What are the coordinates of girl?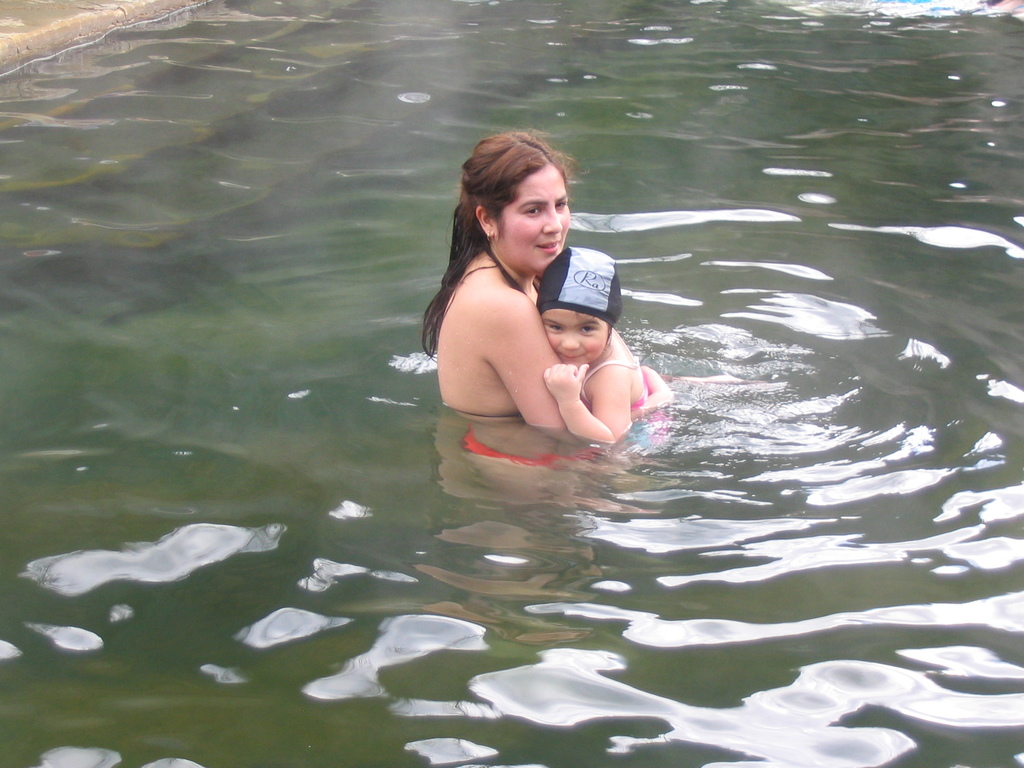
{"left": 428, "top": 130, "right": 663, "bottom": 439}.
